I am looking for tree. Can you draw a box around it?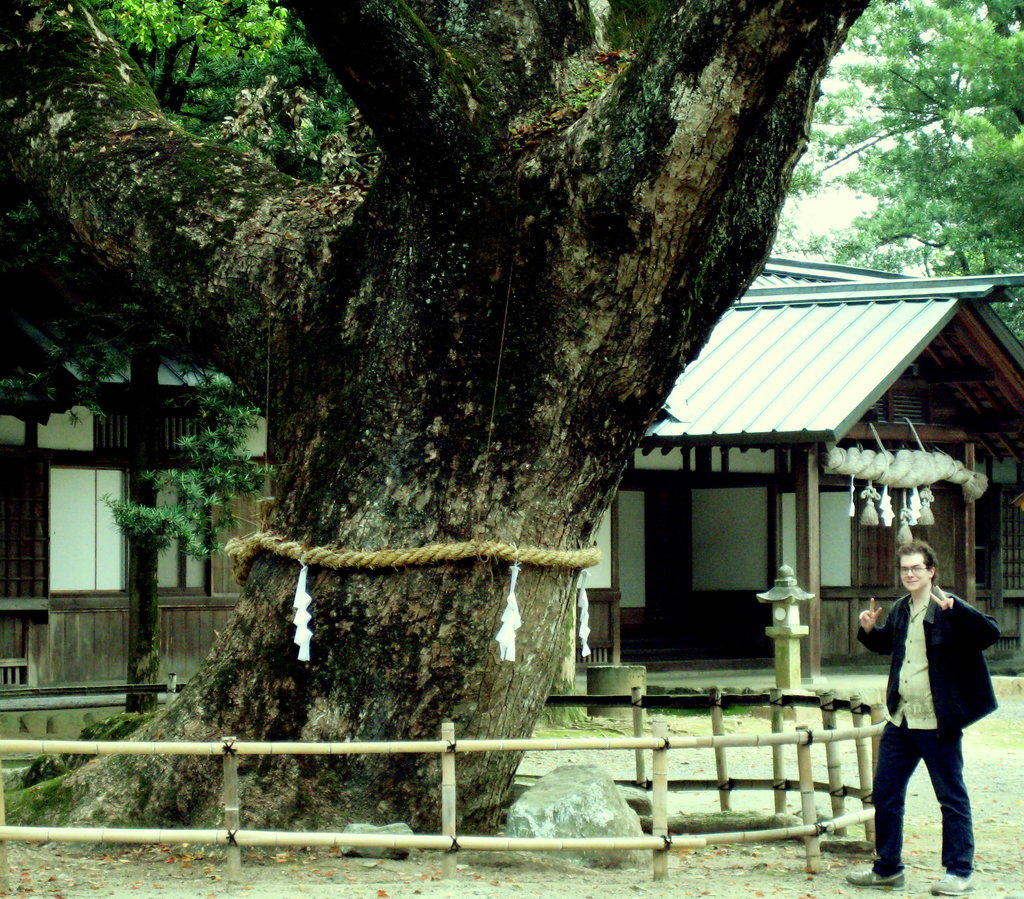
Sure, the bounding box is (x1=762, y1=0, x2=1023, y2=351).
